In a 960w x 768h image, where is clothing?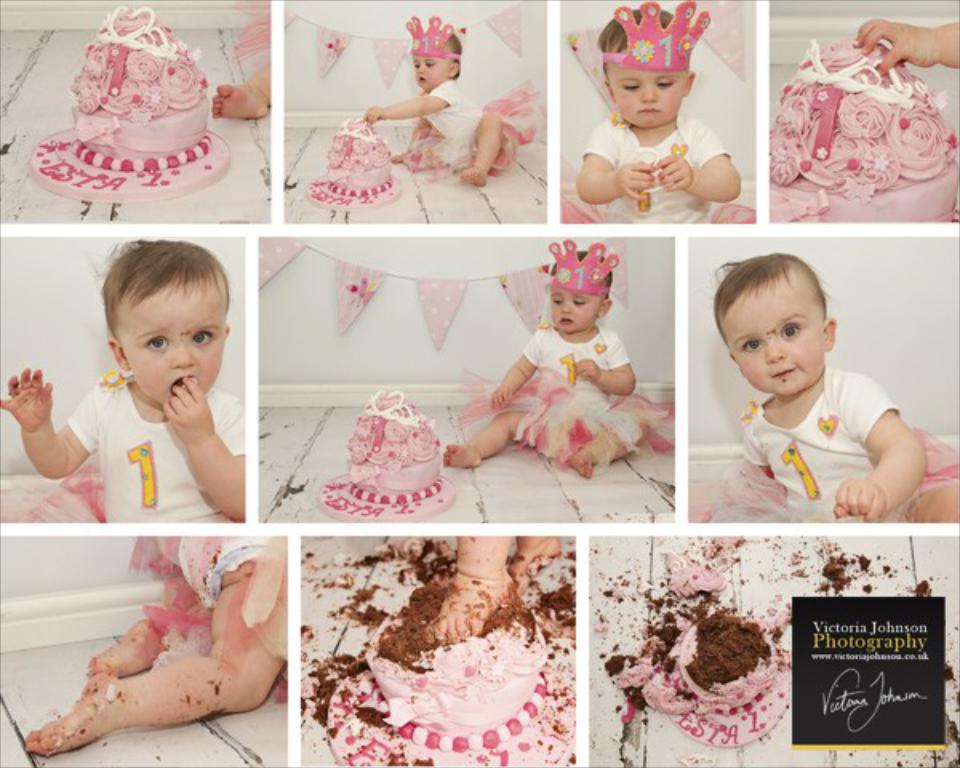
<box>448,322,672,480</box>.
